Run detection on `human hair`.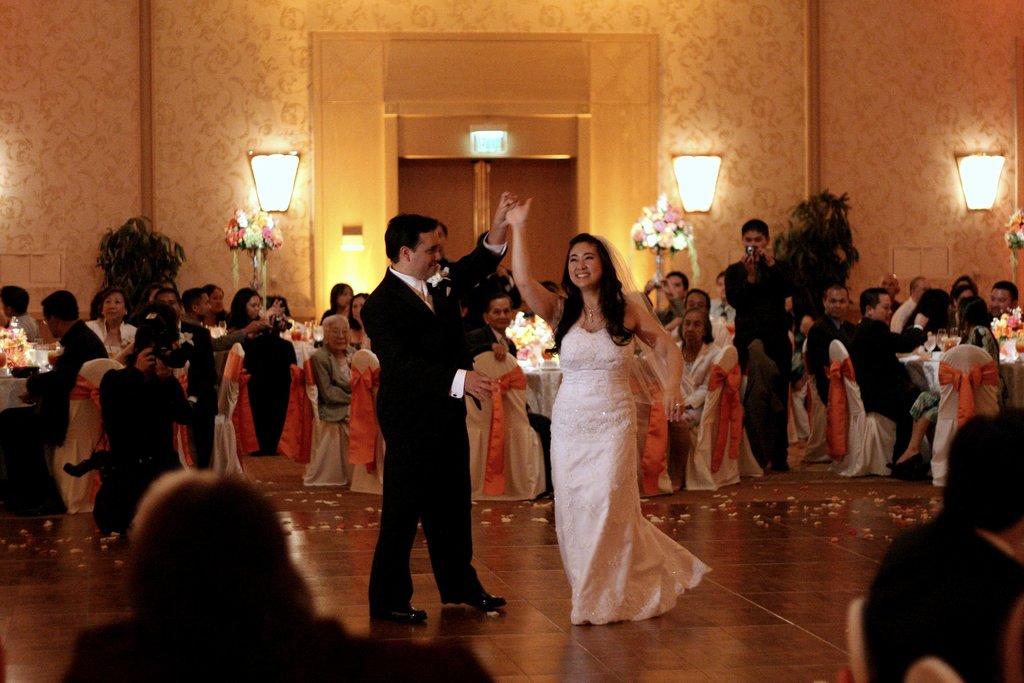
Result: BBox(181, 286, 204, 308).
